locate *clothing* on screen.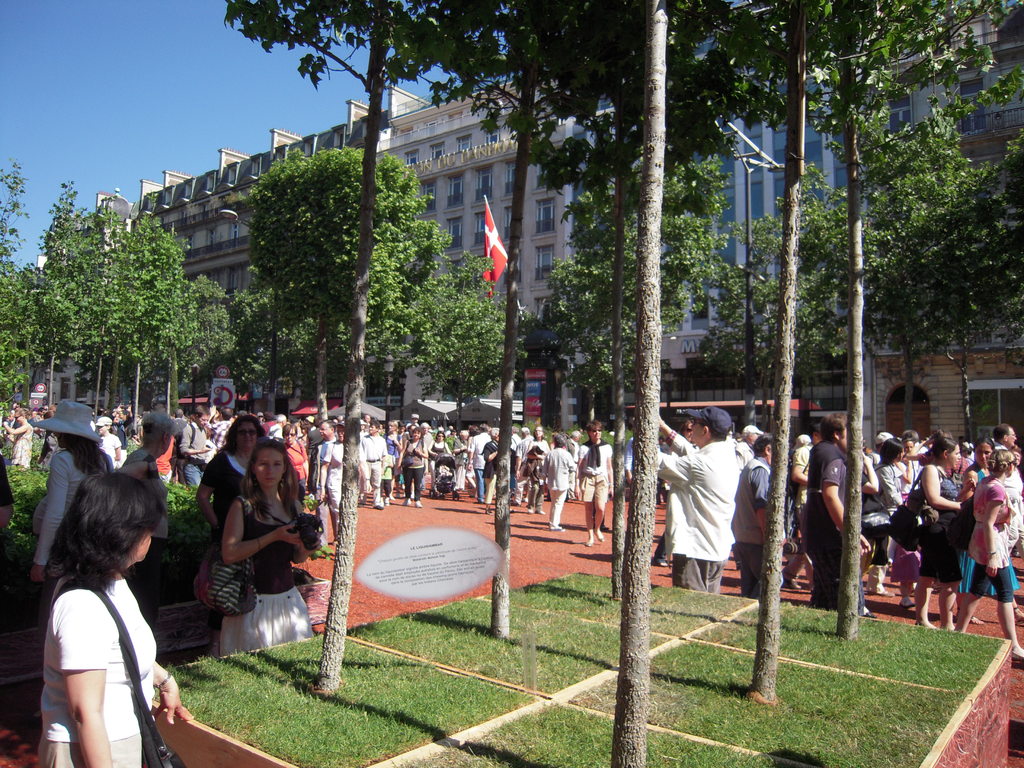
On screen at Rect(49, 569, 141, 765).
